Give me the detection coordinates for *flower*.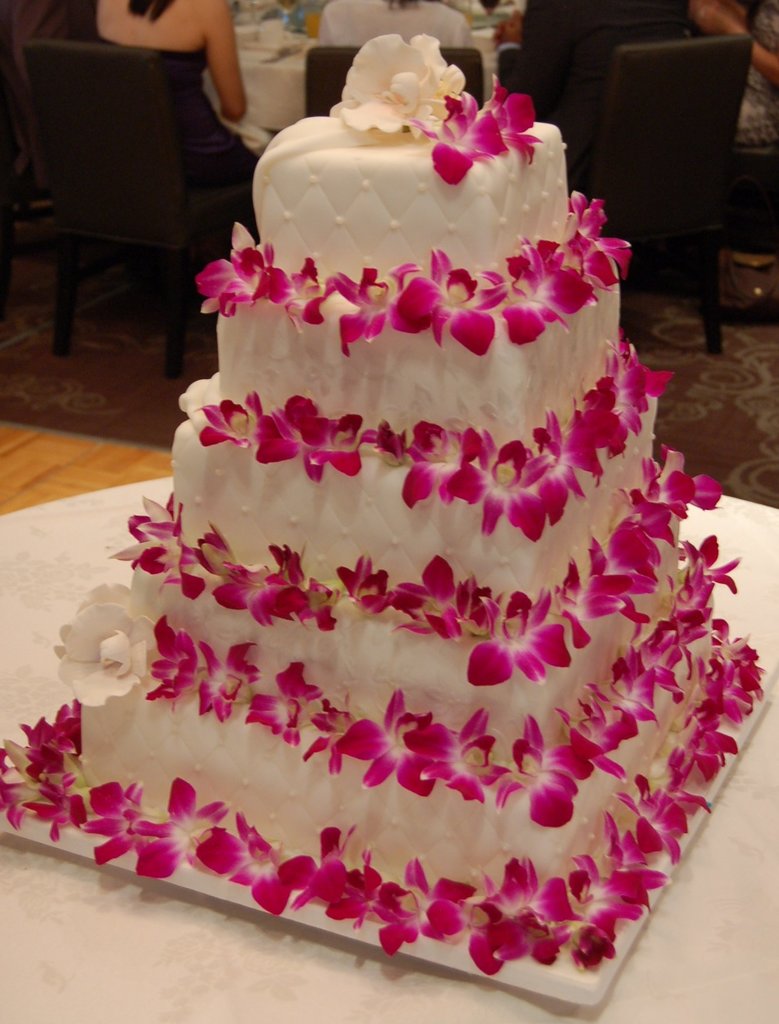
(431, 95, 517, 185).
